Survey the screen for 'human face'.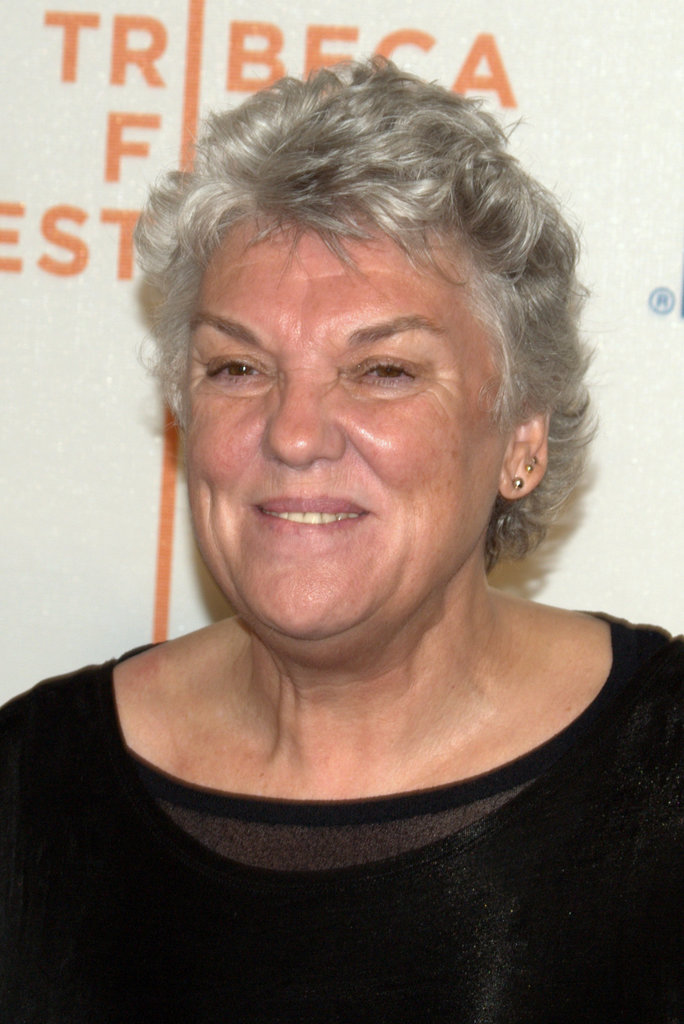
Survey found: (183, 223, 500, 653).
